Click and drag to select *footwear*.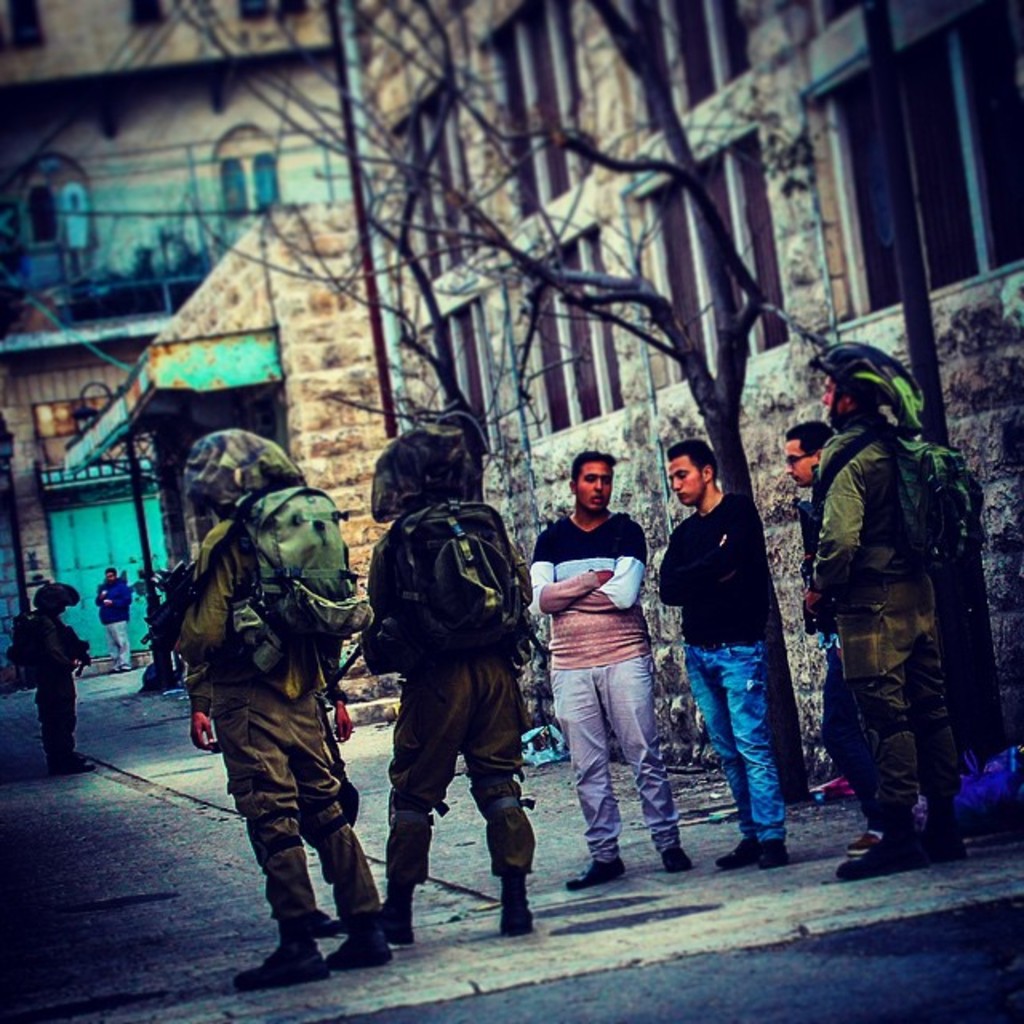
Selection: {"left": 926, "top": 821, "right": 963, "bottom": 862}.
